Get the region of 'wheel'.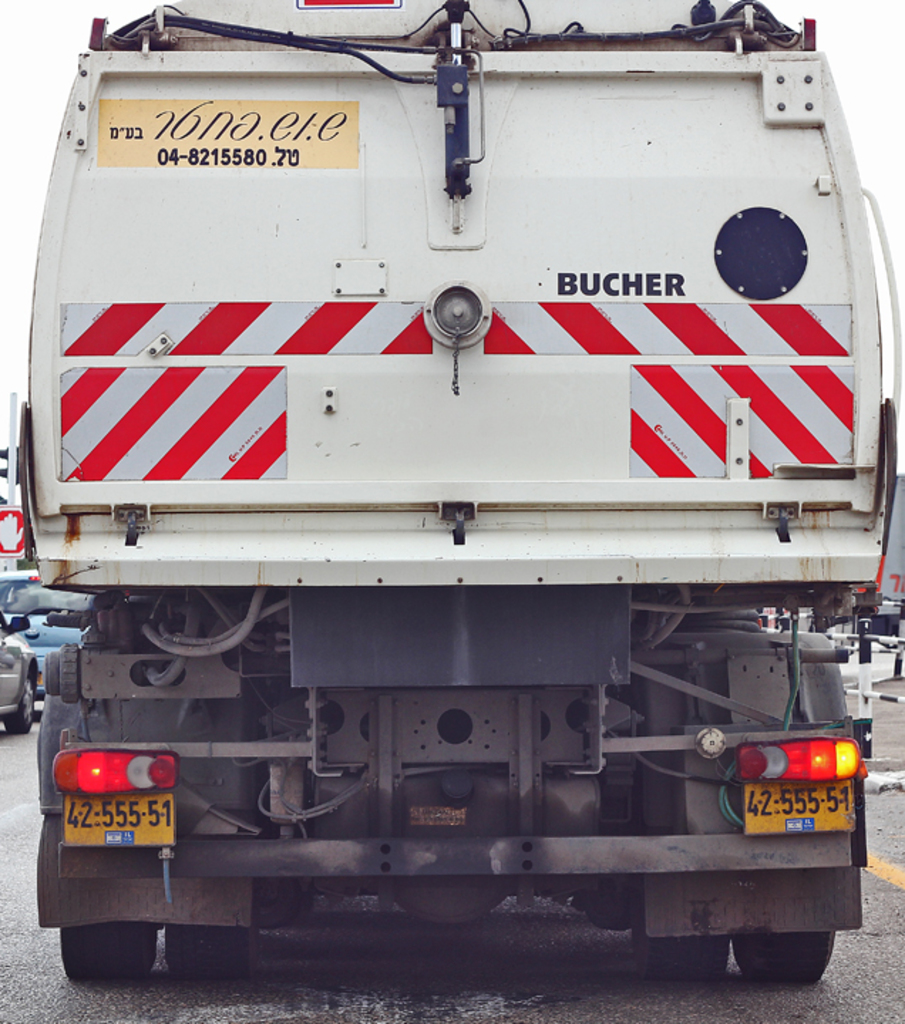
0 677 36 740.
